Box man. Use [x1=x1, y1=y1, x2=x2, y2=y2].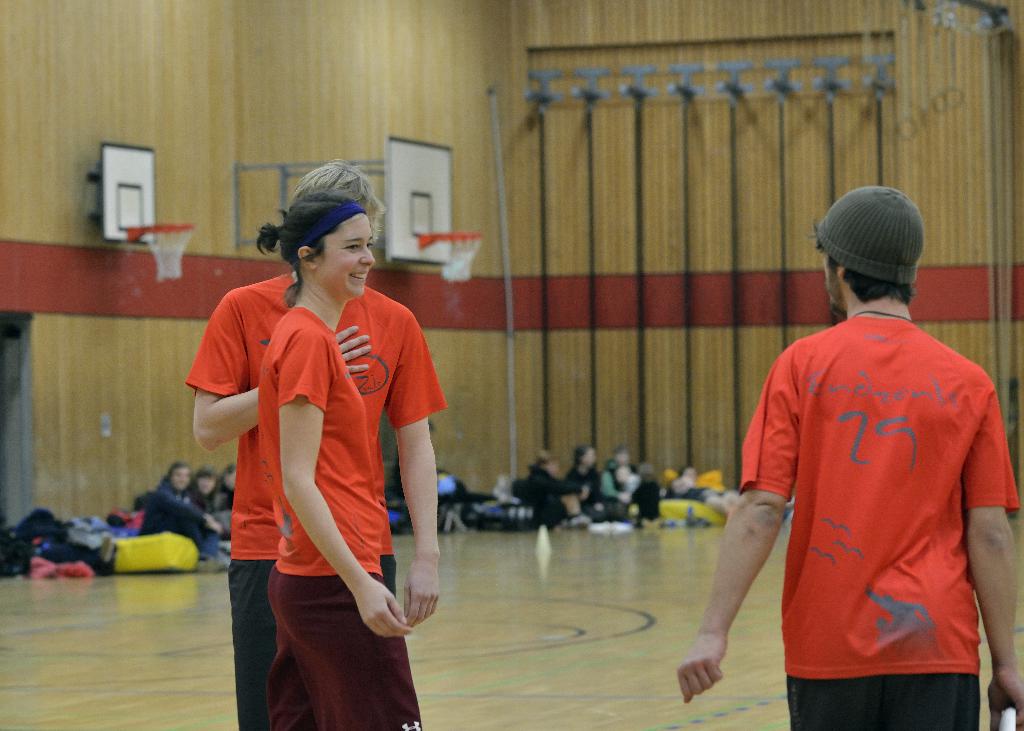
[x1=184, y1=153, x2=444, y2=730].
